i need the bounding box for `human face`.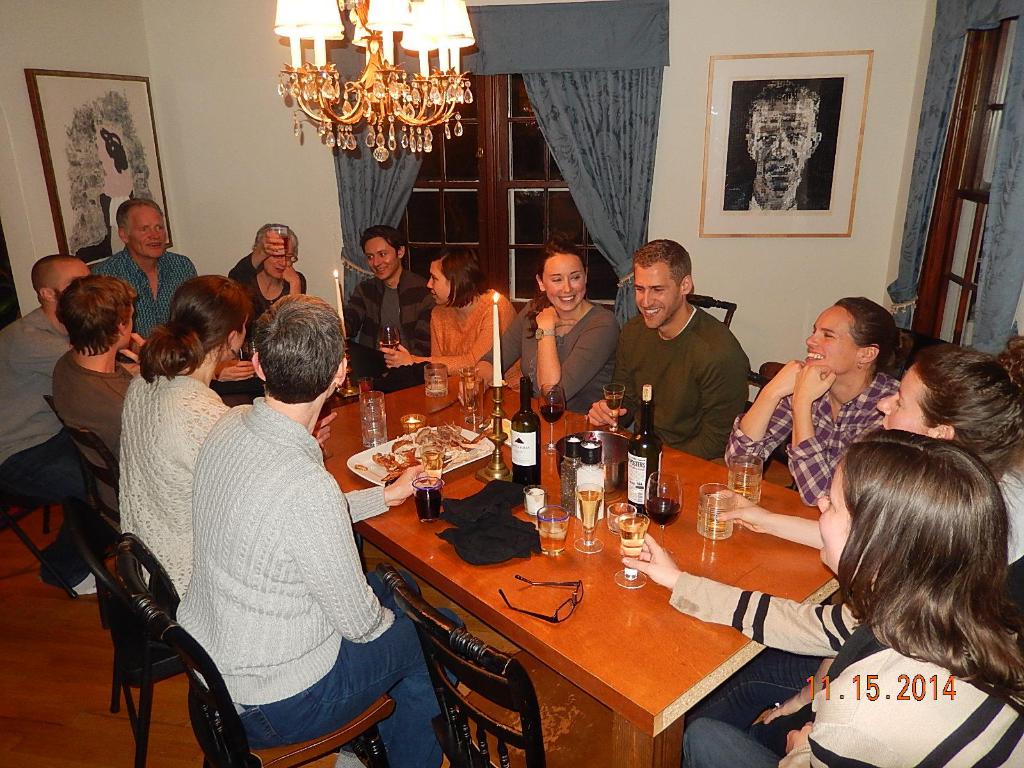
Here it is: {"x1": 804, "y1": 305, "x2": 855, "y2": 371}.
